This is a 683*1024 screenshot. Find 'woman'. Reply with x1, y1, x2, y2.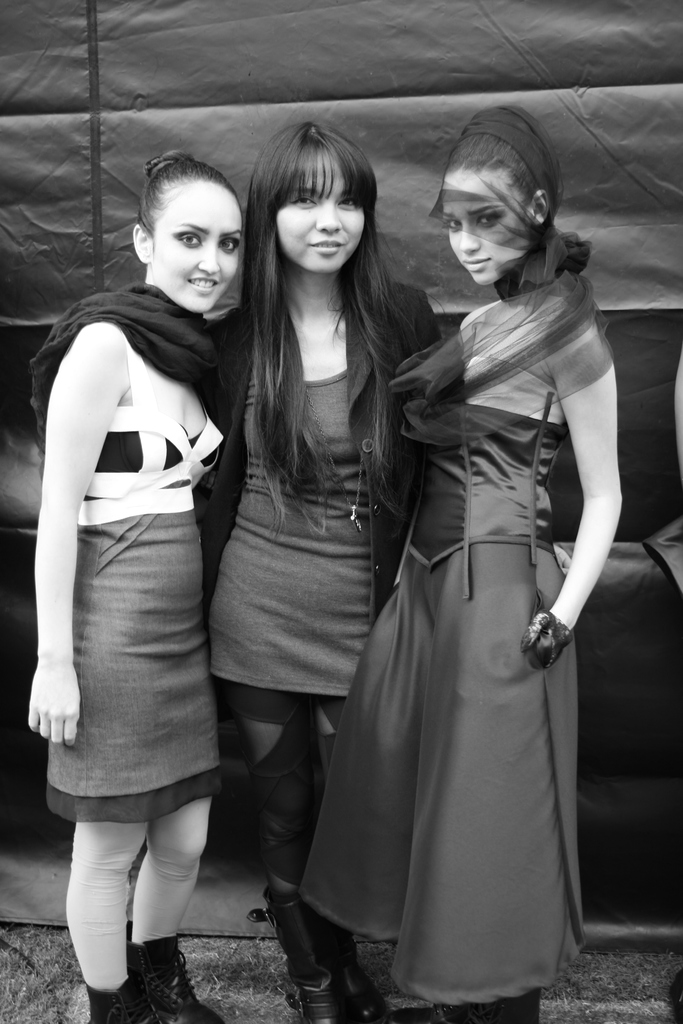
190, 118, 570, 1023.
